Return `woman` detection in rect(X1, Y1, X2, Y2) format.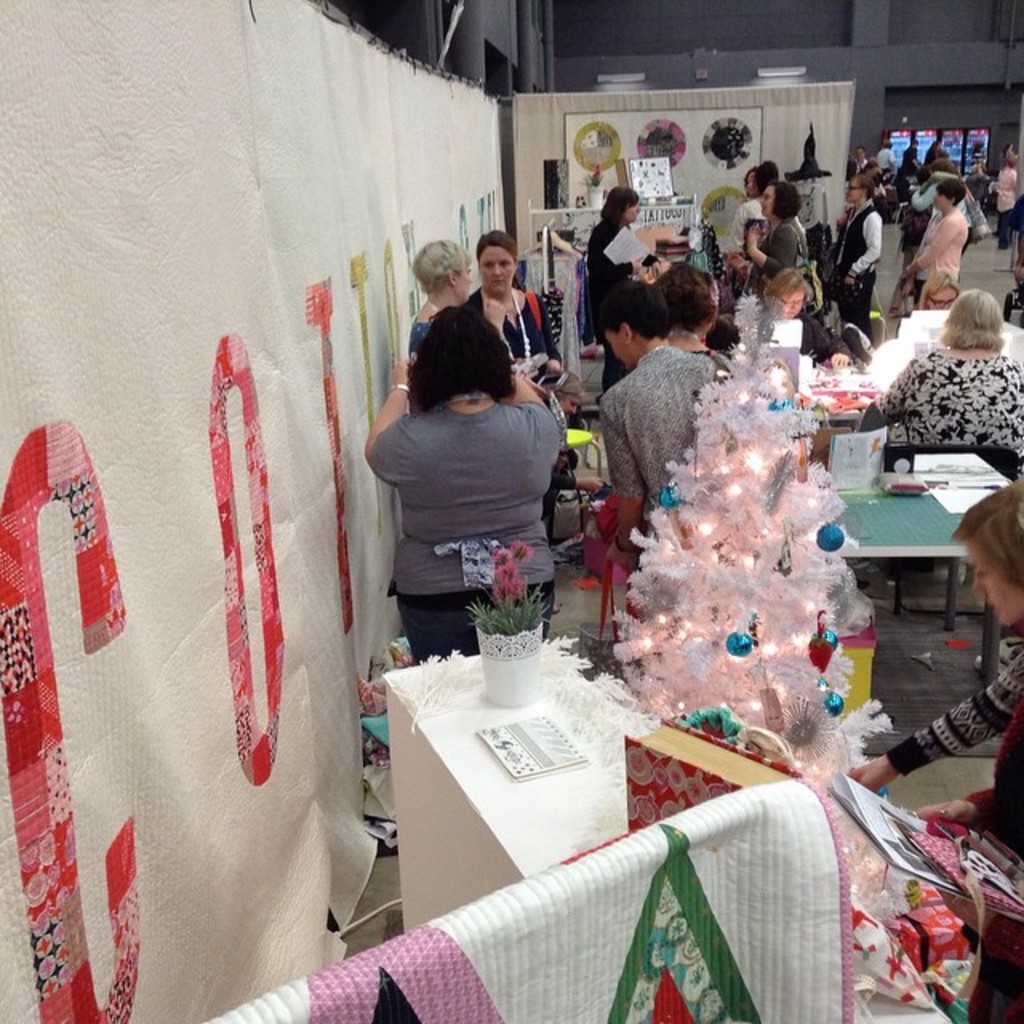
rect(664, 262, 726, 366).
